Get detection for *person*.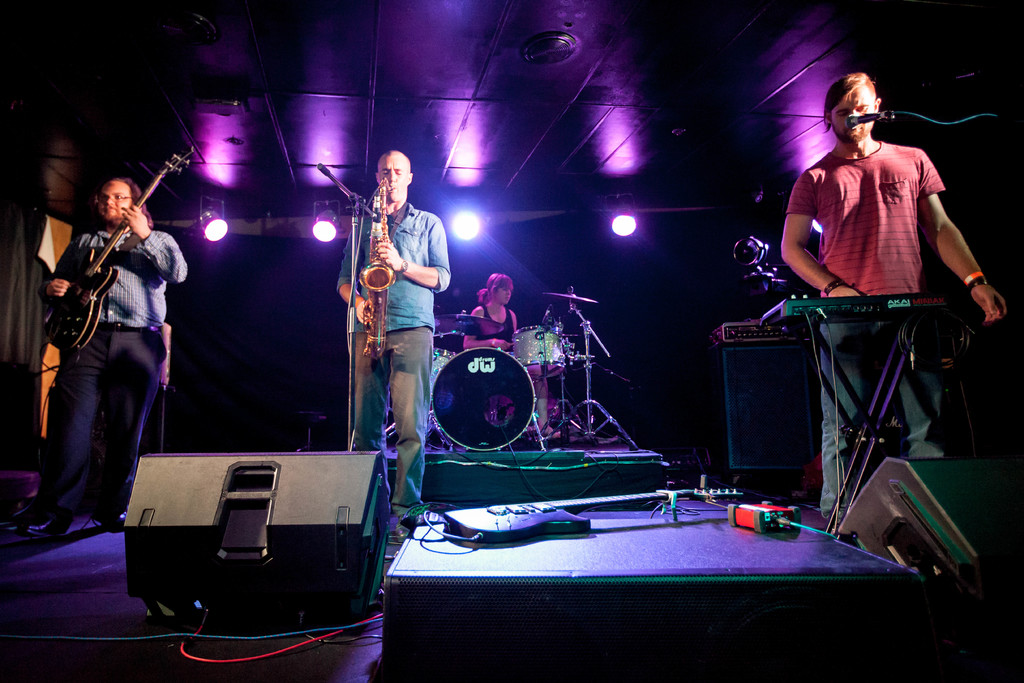
Detection: (left=463, top=271, right=564, bottom=438).
